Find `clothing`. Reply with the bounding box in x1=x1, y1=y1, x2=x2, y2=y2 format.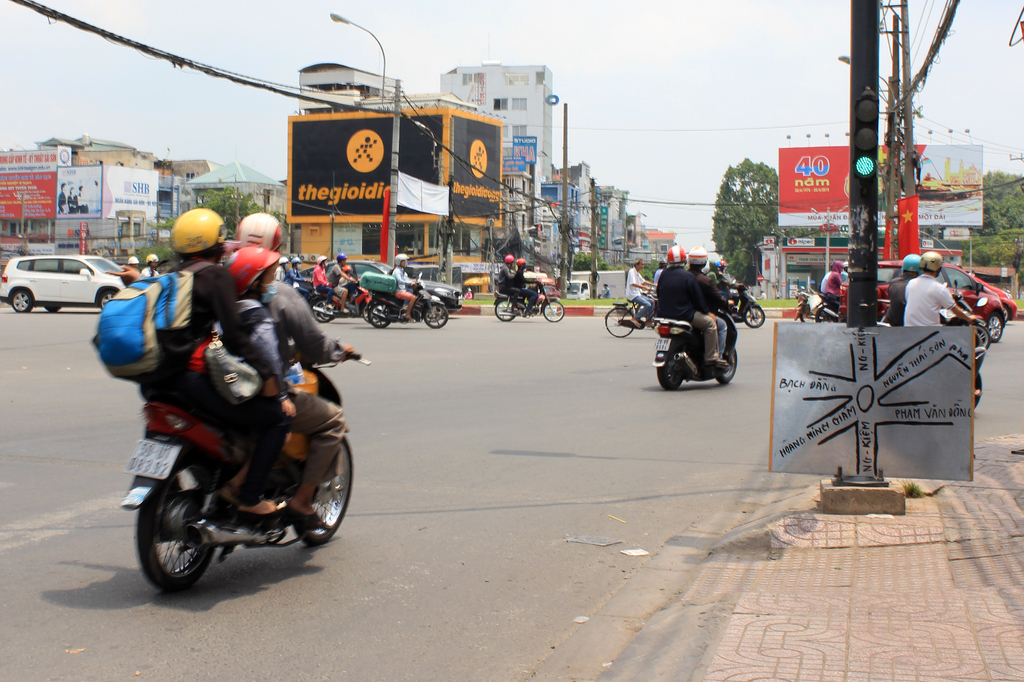
x1=137, y1=257, x2=285, y2=508.
